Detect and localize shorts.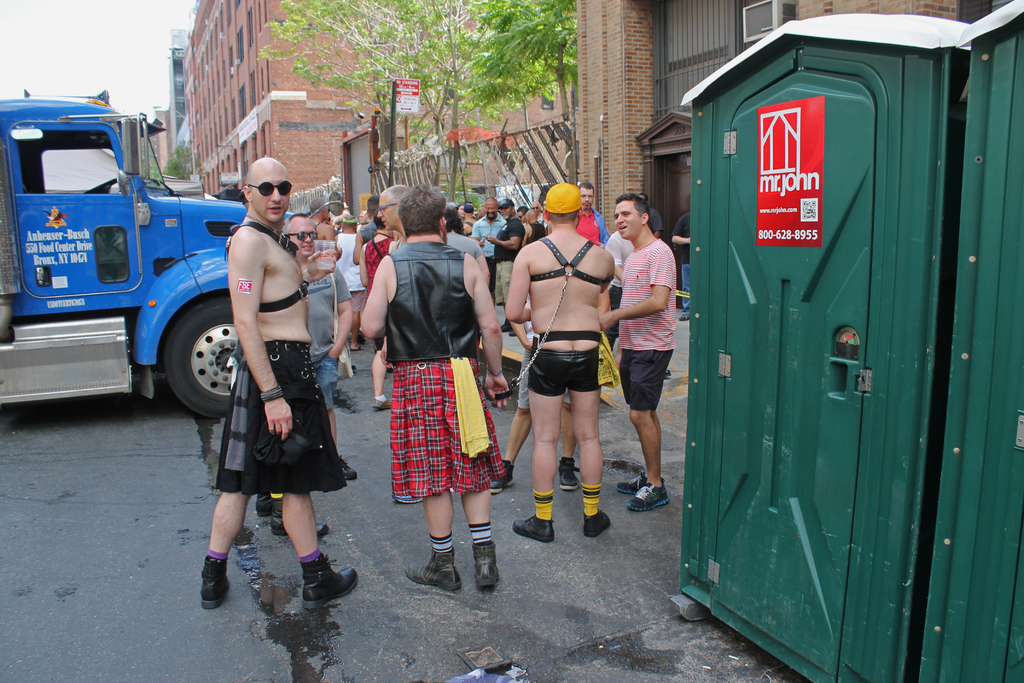
Localized at <box>527,346,600,399</box>.
